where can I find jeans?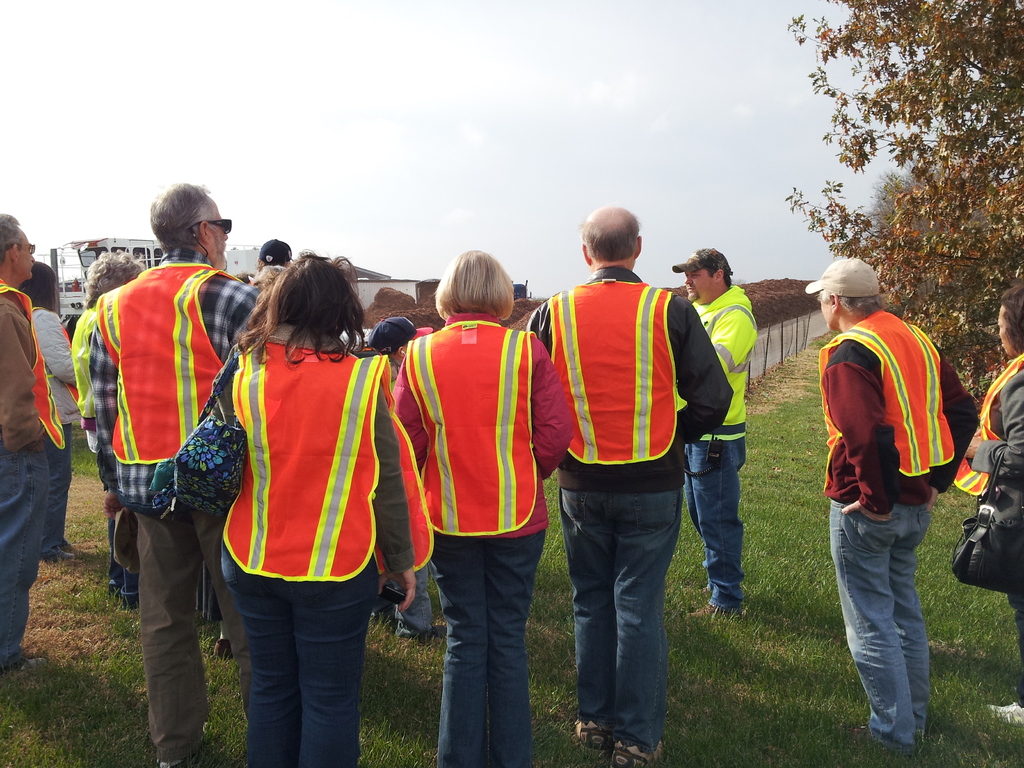
You can find it at <bbox>568, 477, 686, 765</bbox>.
